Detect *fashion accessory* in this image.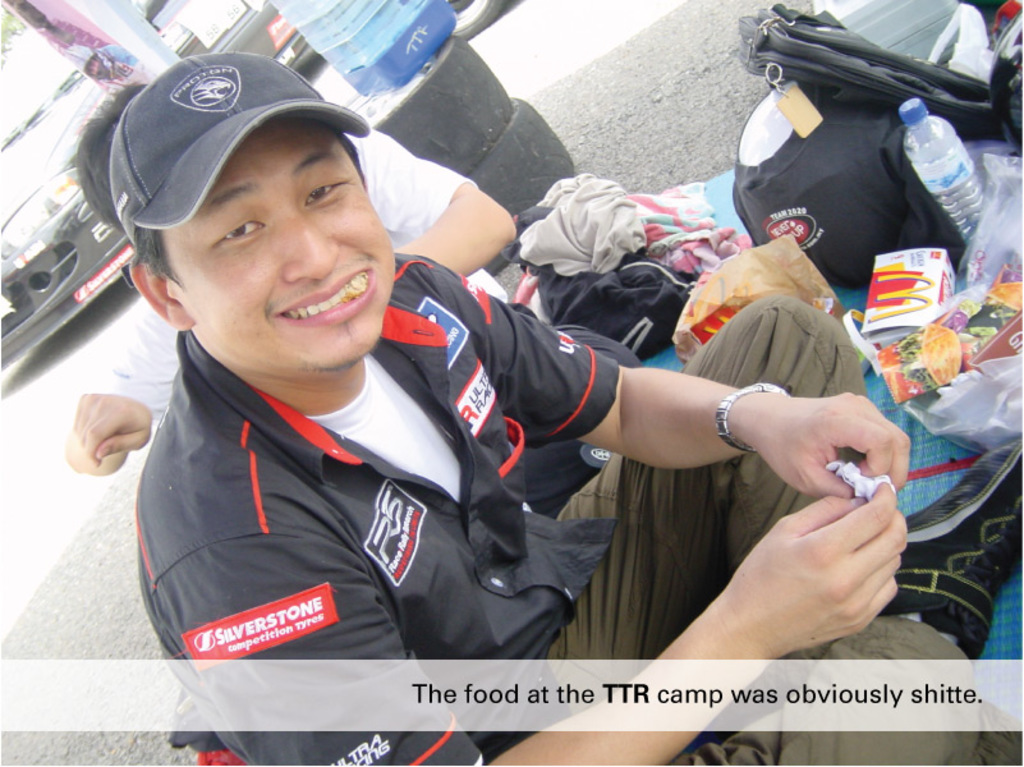
Detection: x1=881 y1=442 x2=1023 y2=667.
